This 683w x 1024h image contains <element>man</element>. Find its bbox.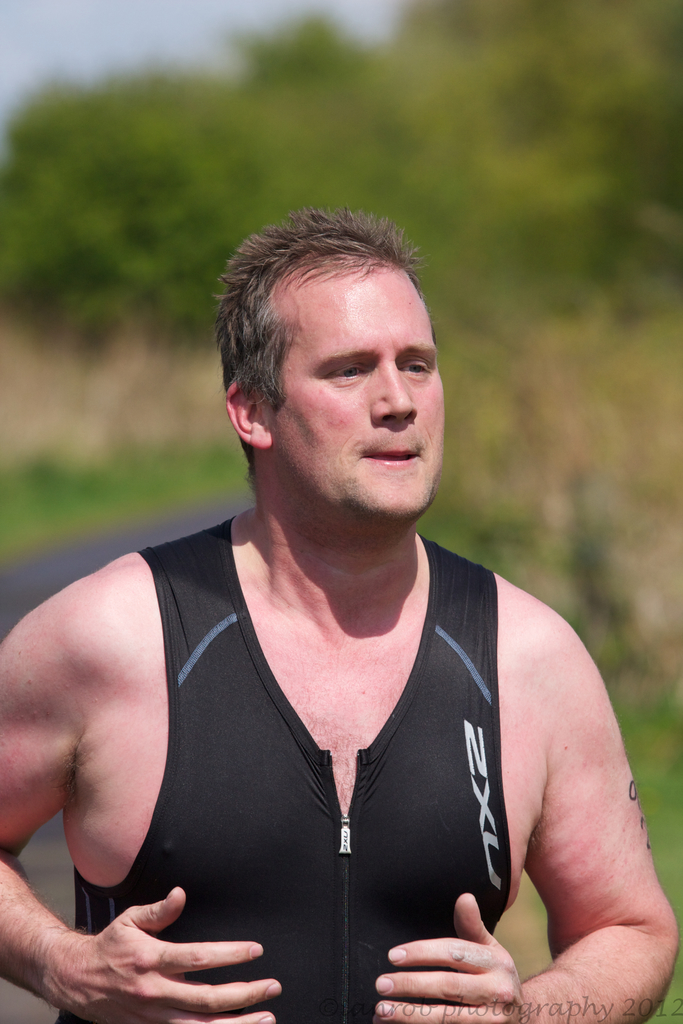
[52,177,657,994].
